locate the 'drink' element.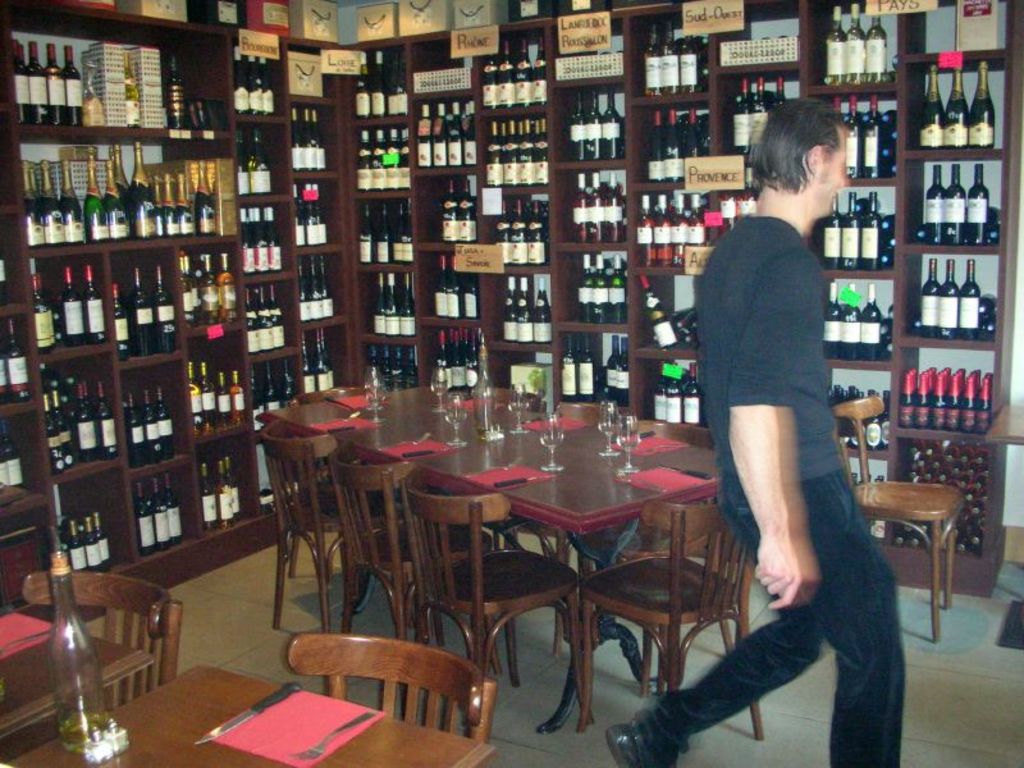
Element bbox: [567,84,585,160].
